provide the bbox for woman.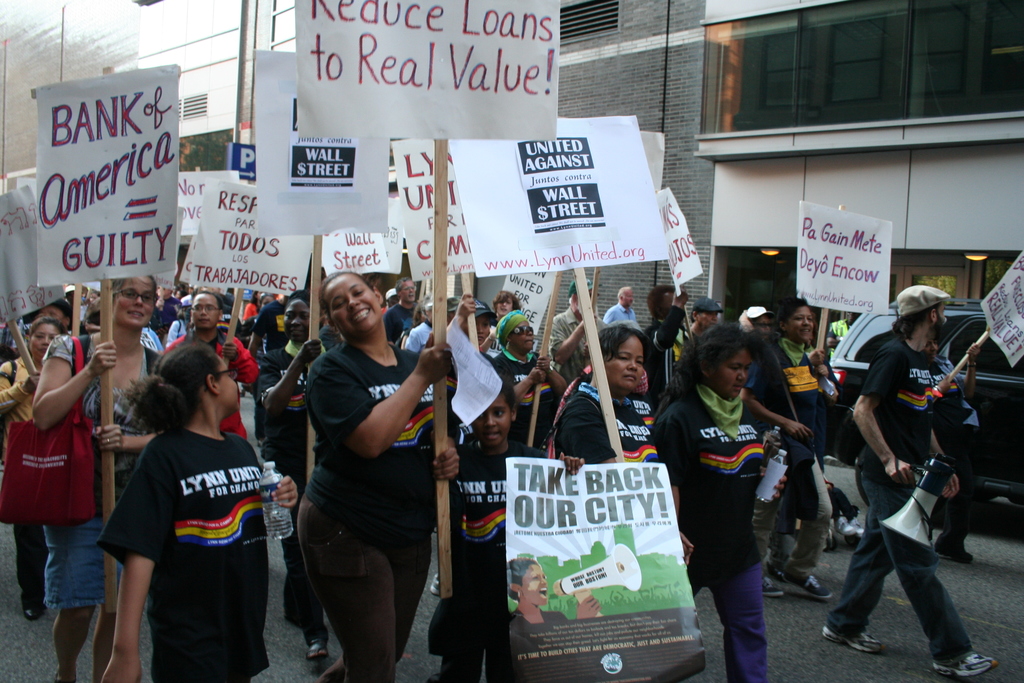
(x1=38, y1=267, x2=194, y2=682).
